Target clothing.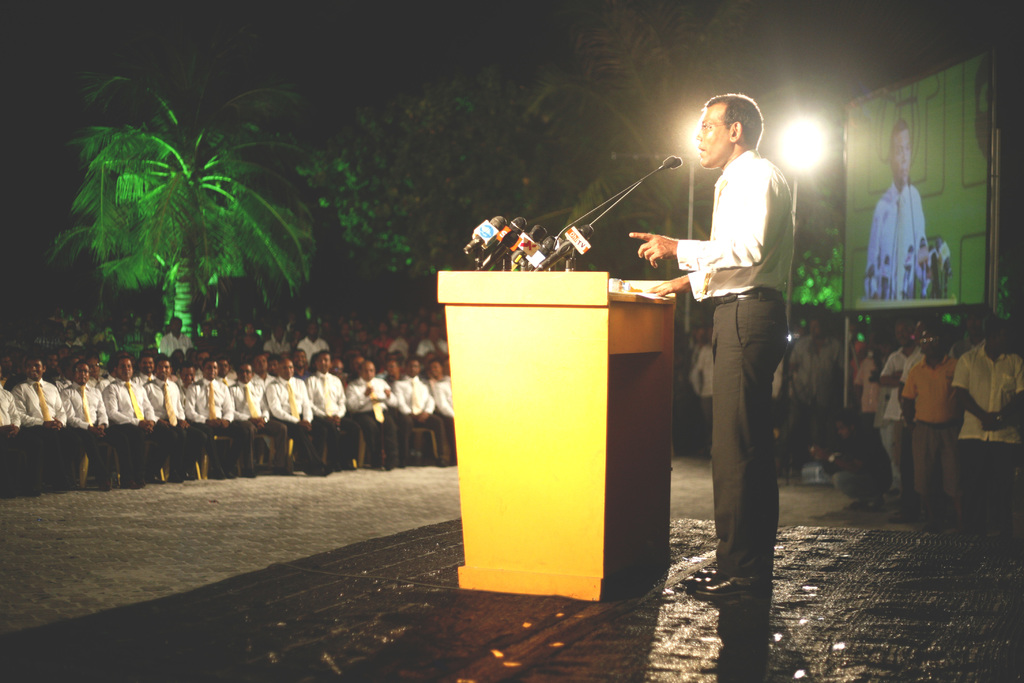
Target region: x1=10, y1=381, x2=68, y2=484.
